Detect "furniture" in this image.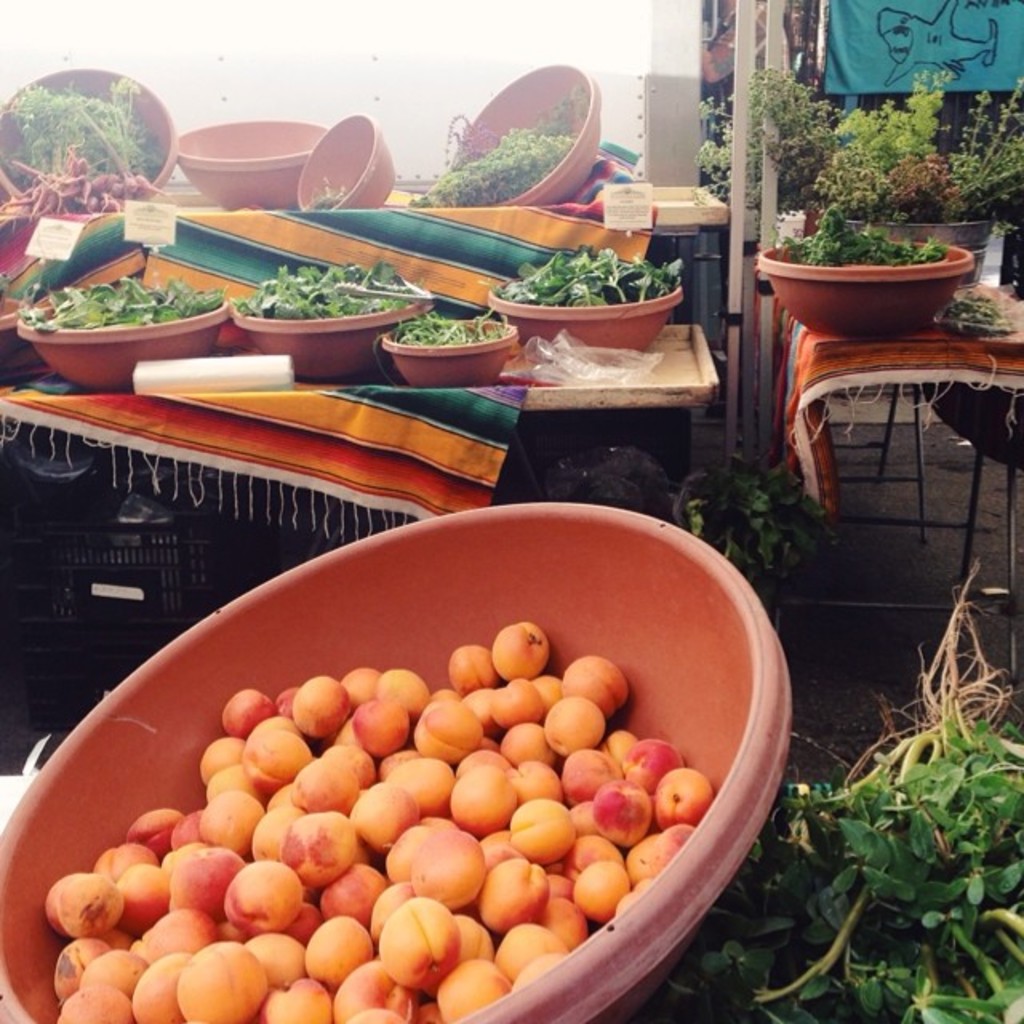
Detection: x1=776, y1=274, x2=1022, y2=682.
